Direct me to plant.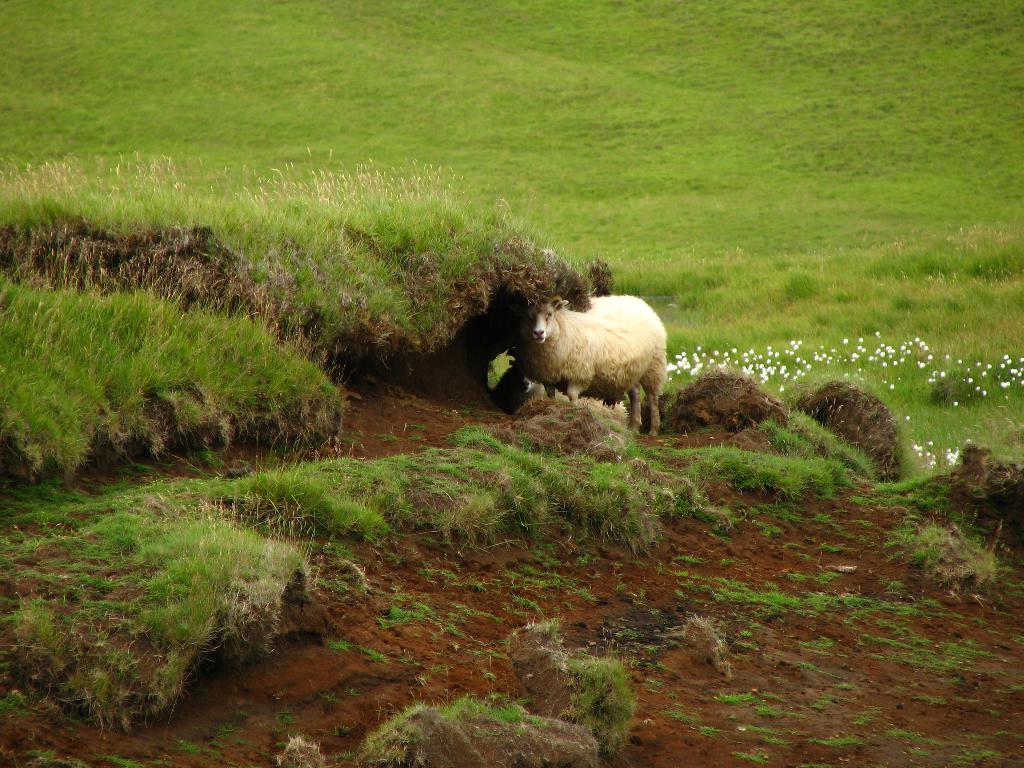
Direction: Rect(402, 654, 422, 668).
